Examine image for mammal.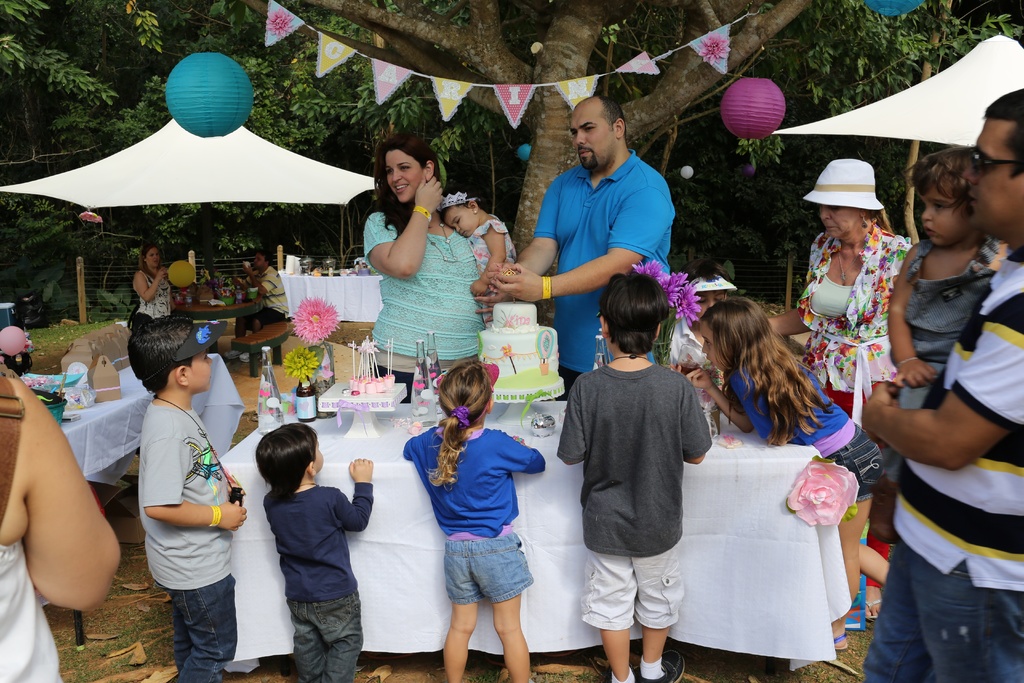
Examination result: crop(0, 372, 122, 682).
